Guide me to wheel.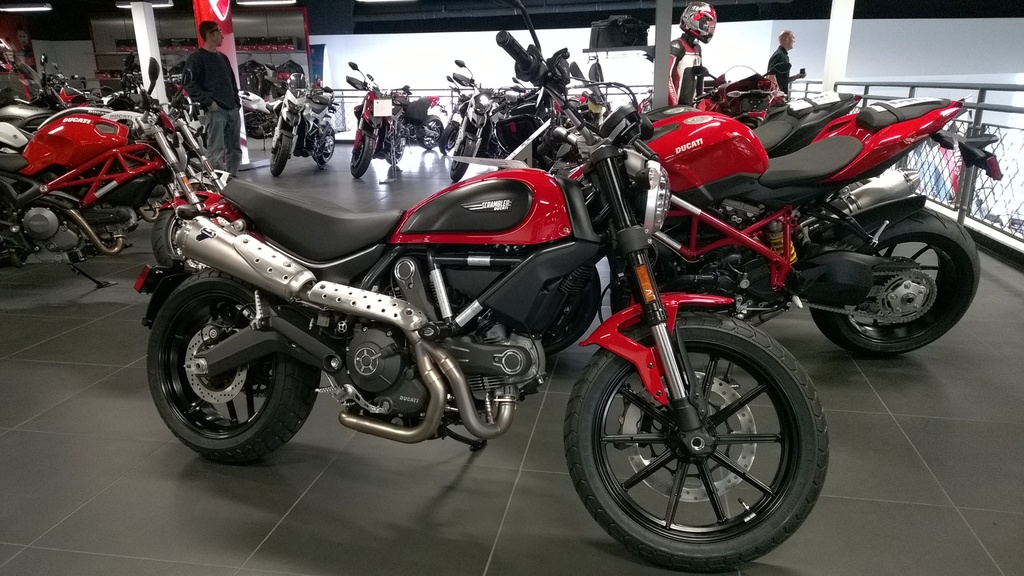
Guidance: (left=350, top=136, right=371, bottom=178).
